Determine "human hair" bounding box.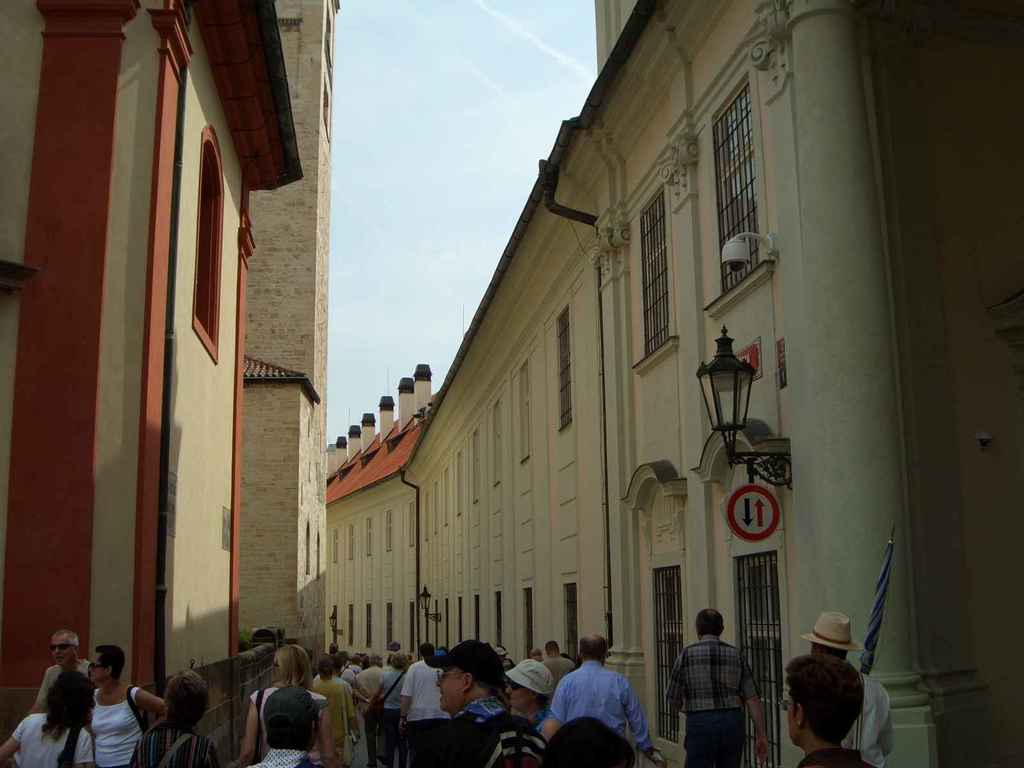
Determined: BBox(813, 643, 849, 660).
